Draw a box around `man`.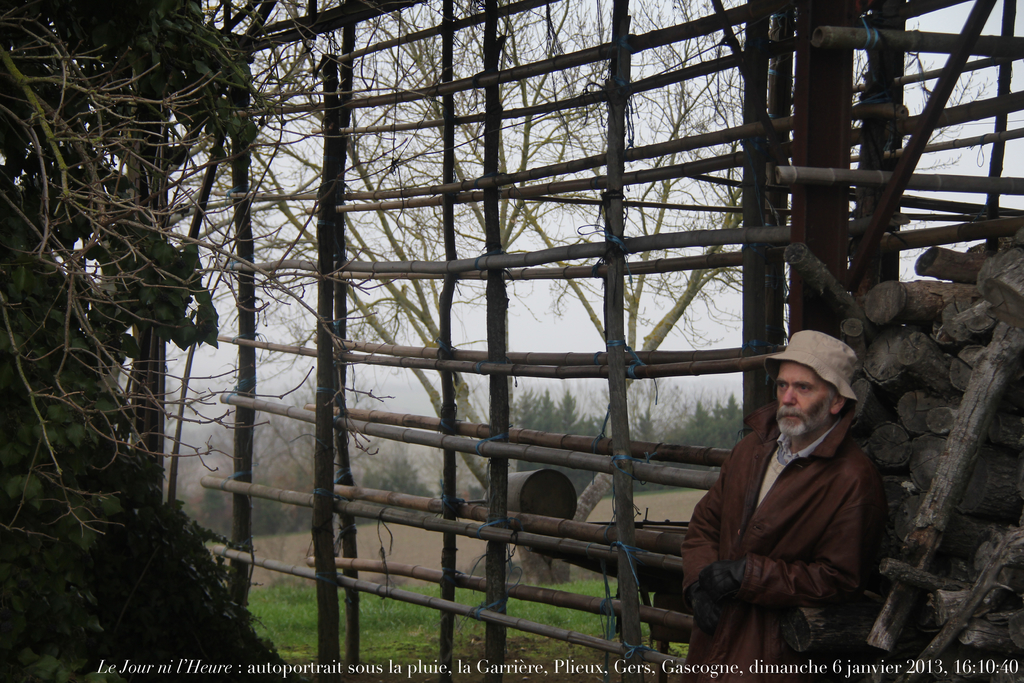
675/321/902/668.
